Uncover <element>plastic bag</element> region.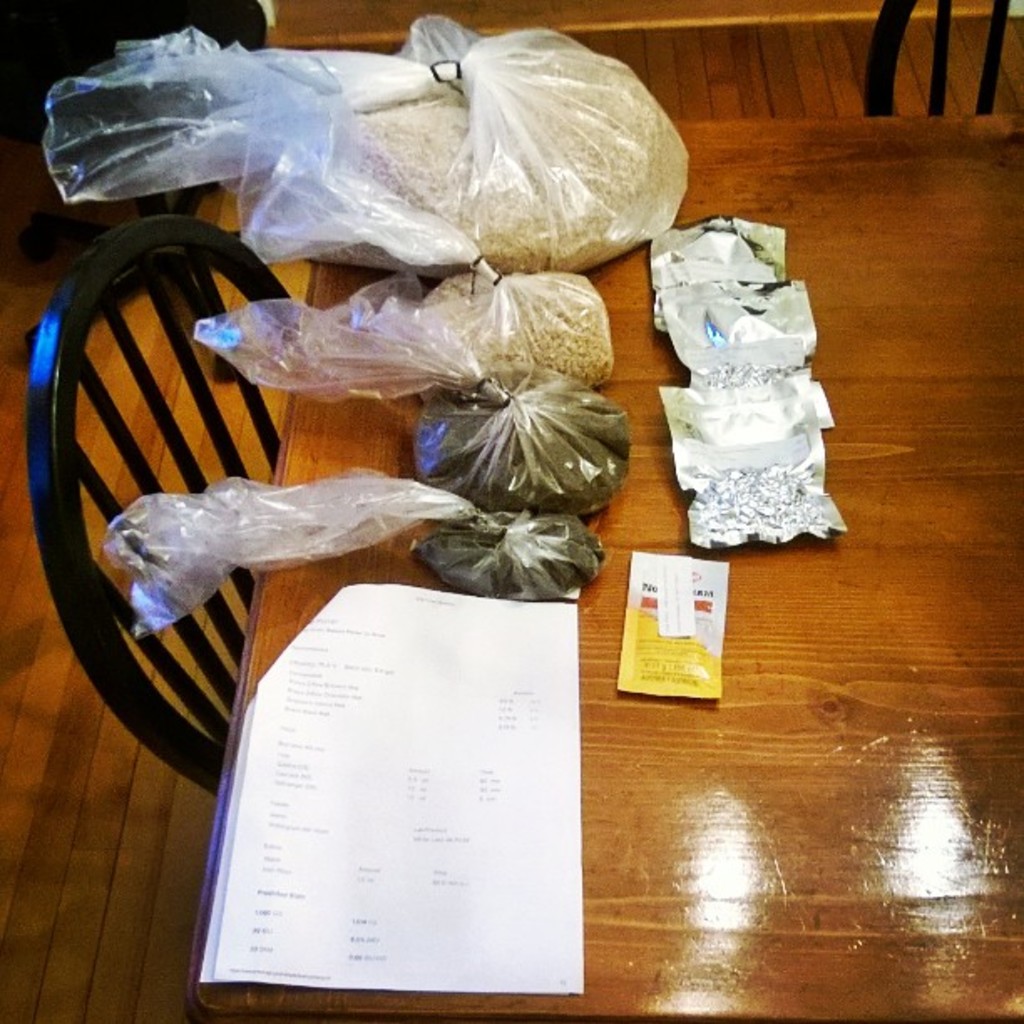
Uncovered: 102,474,609,644.
